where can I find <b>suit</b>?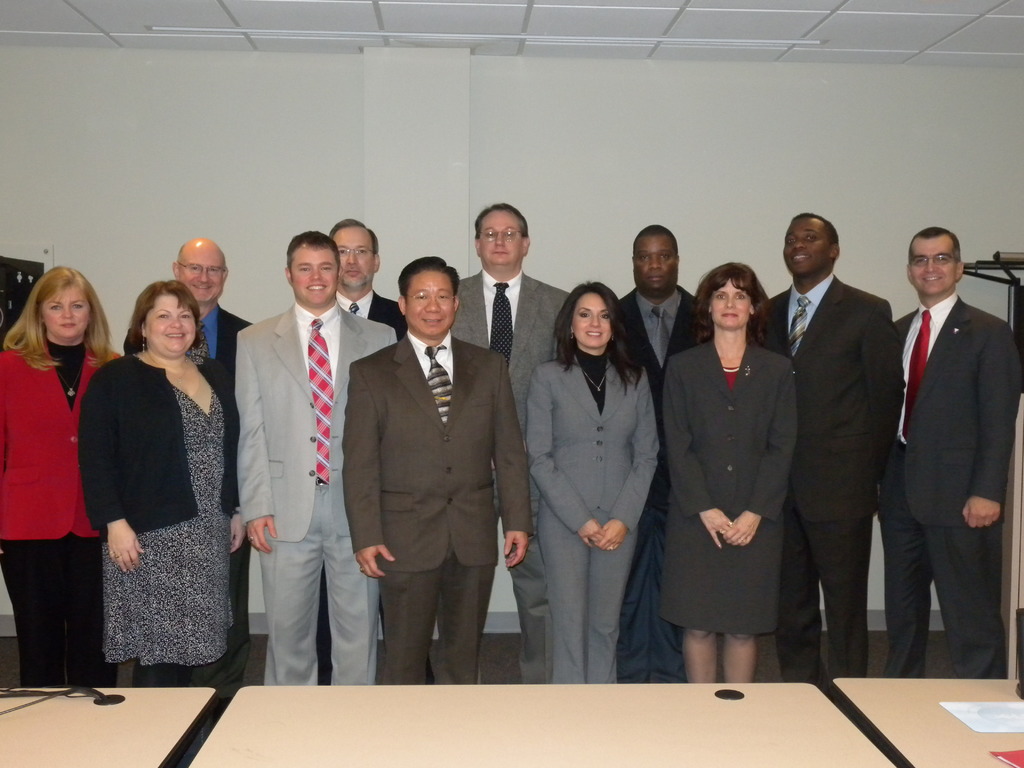
You can find it at locate(340, 326, 527, 684).
